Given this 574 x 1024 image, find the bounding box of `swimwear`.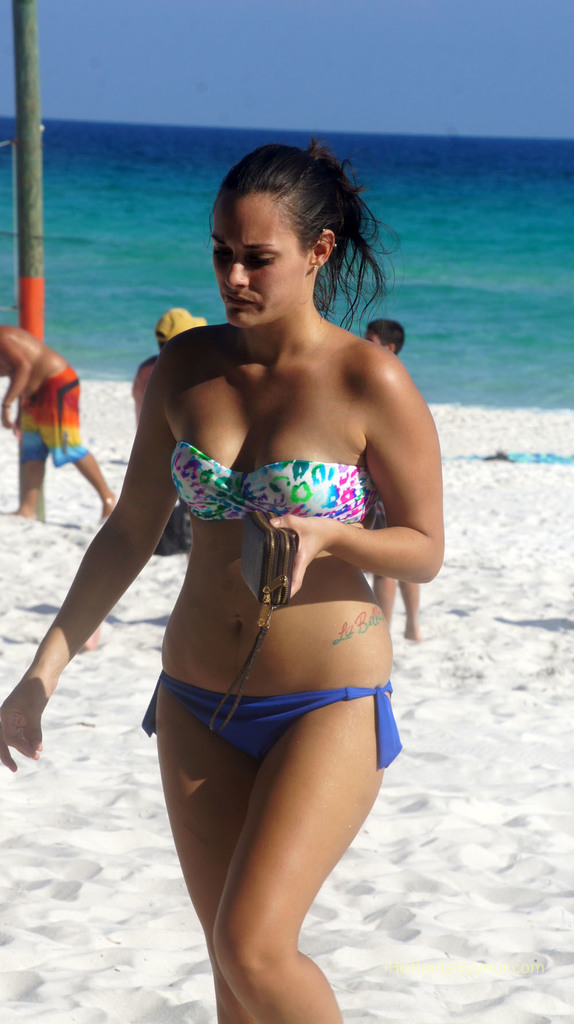
crop(143, 669, 407, 770).
